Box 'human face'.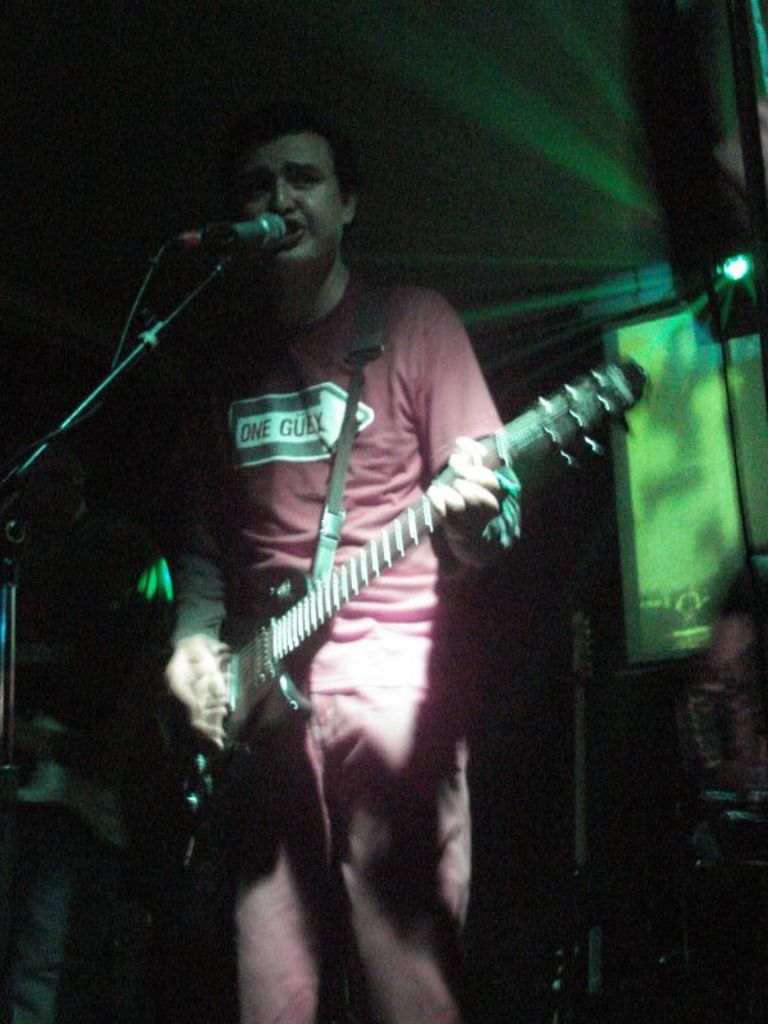
select_region(230, 132, 338, 275).
